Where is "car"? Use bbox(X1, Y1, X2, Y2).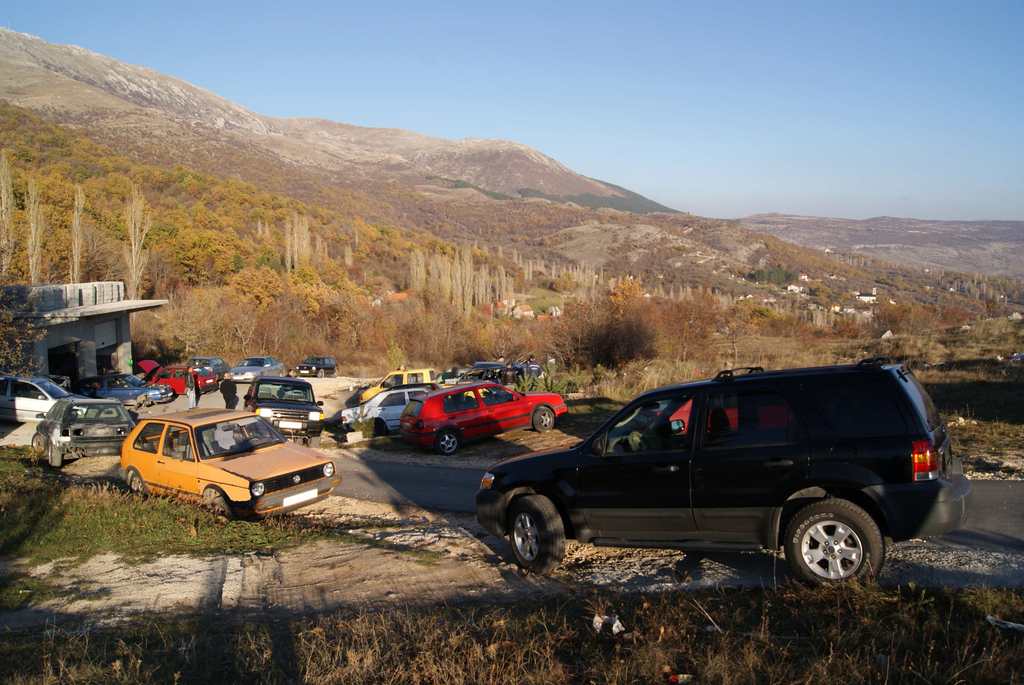
bbox(343, 379, 429, 436).
